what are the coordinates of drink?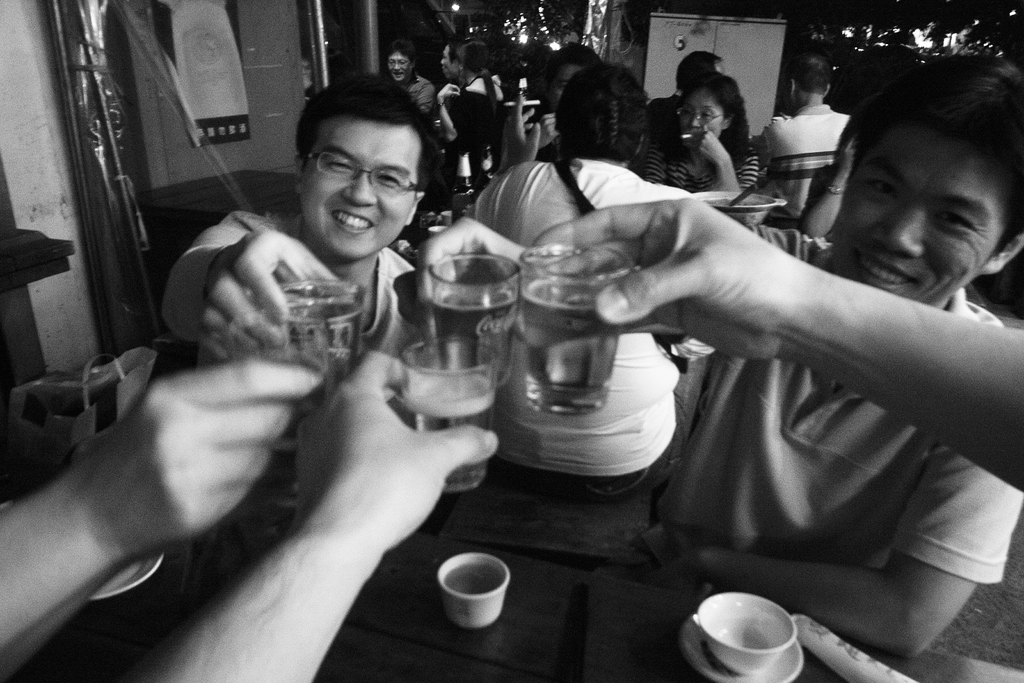
425,288,514,385.
